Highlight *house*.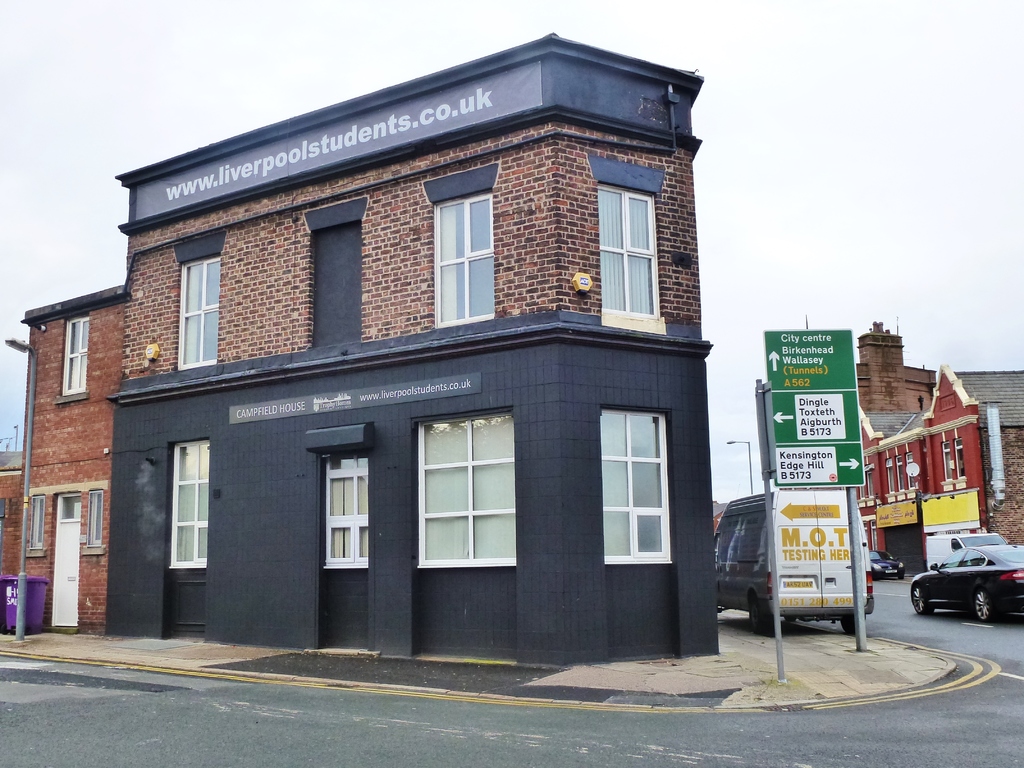
Highlighted region: [left=162, top=28, right=657, bottom=638].
